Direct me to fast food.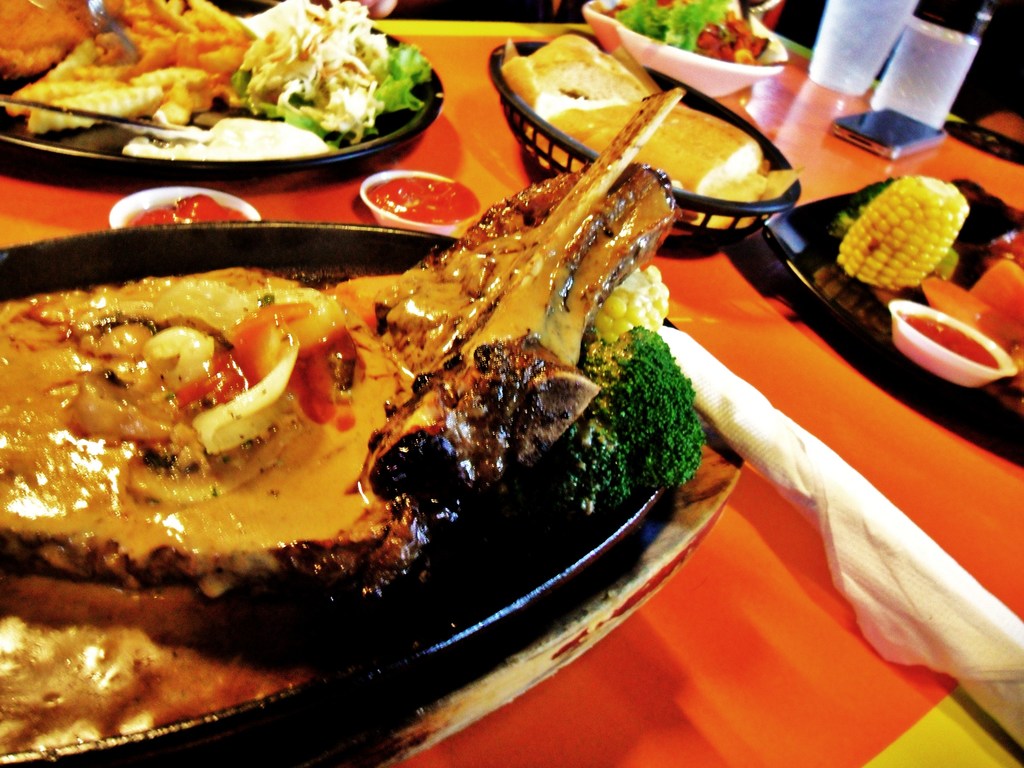
Direction: select_region(0, 86, 685, 753).
